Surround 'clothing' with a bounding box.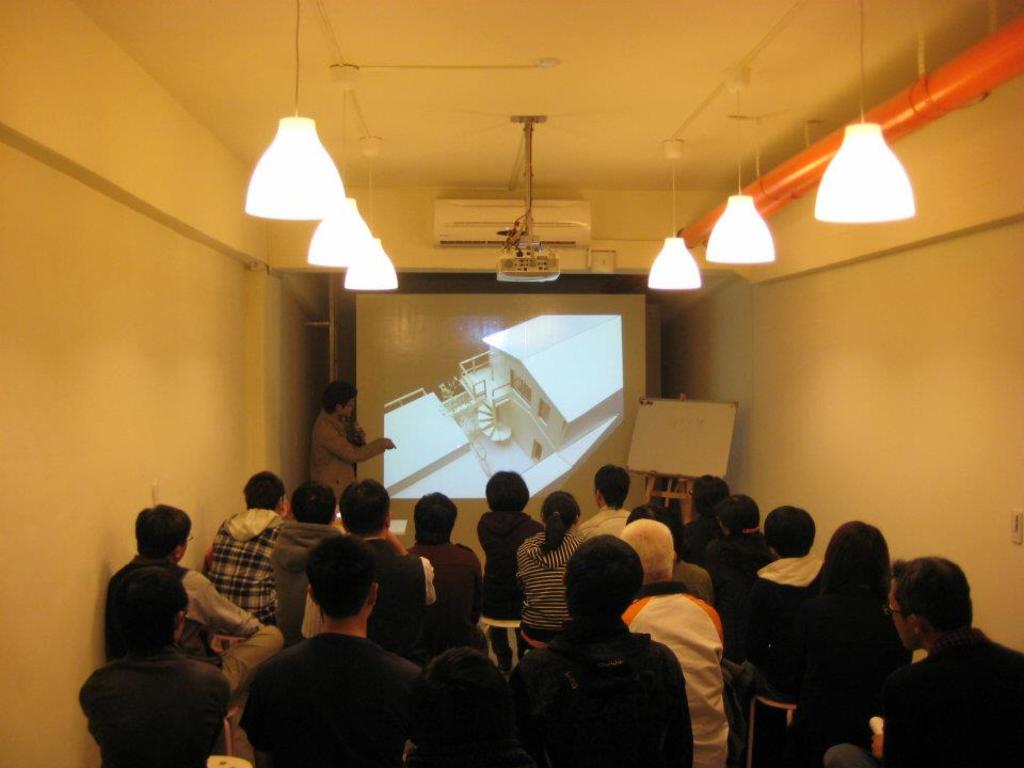
crop(507, 514, 569, 640).
